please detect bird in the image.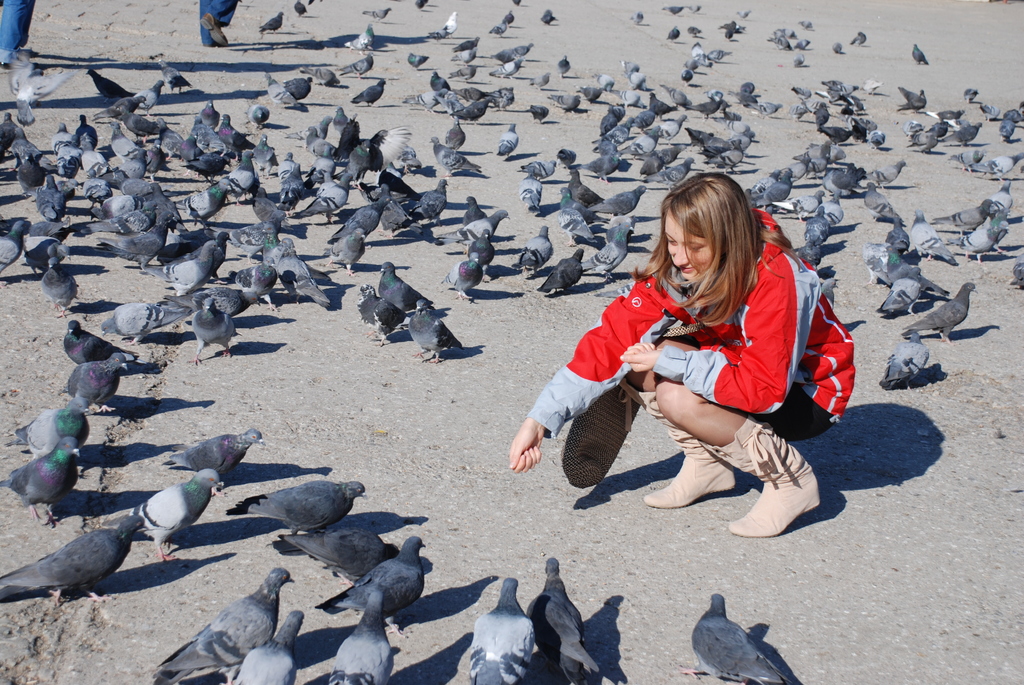
[left=317, top=533, right=425, bottom=624].
